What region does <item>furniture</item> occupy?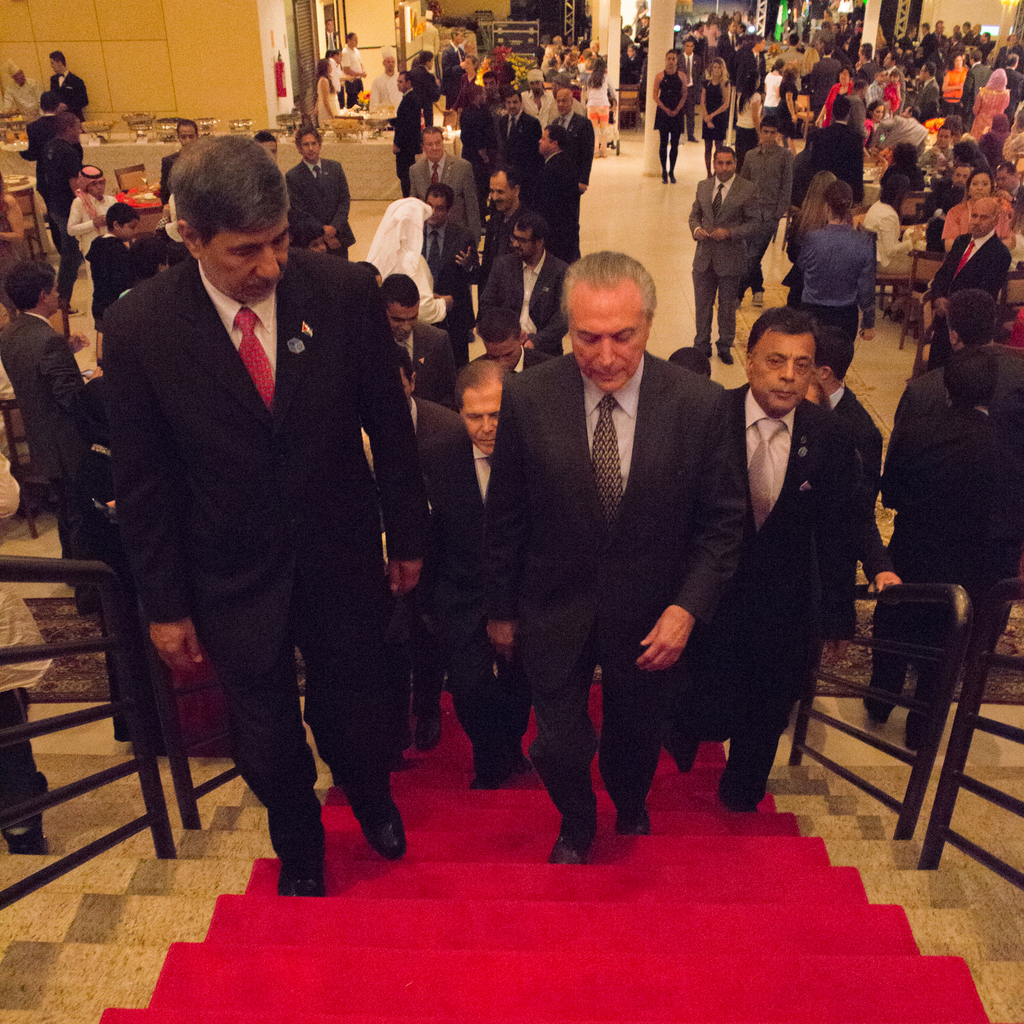
x1=0 y1=390 x2=66 y2=535.
